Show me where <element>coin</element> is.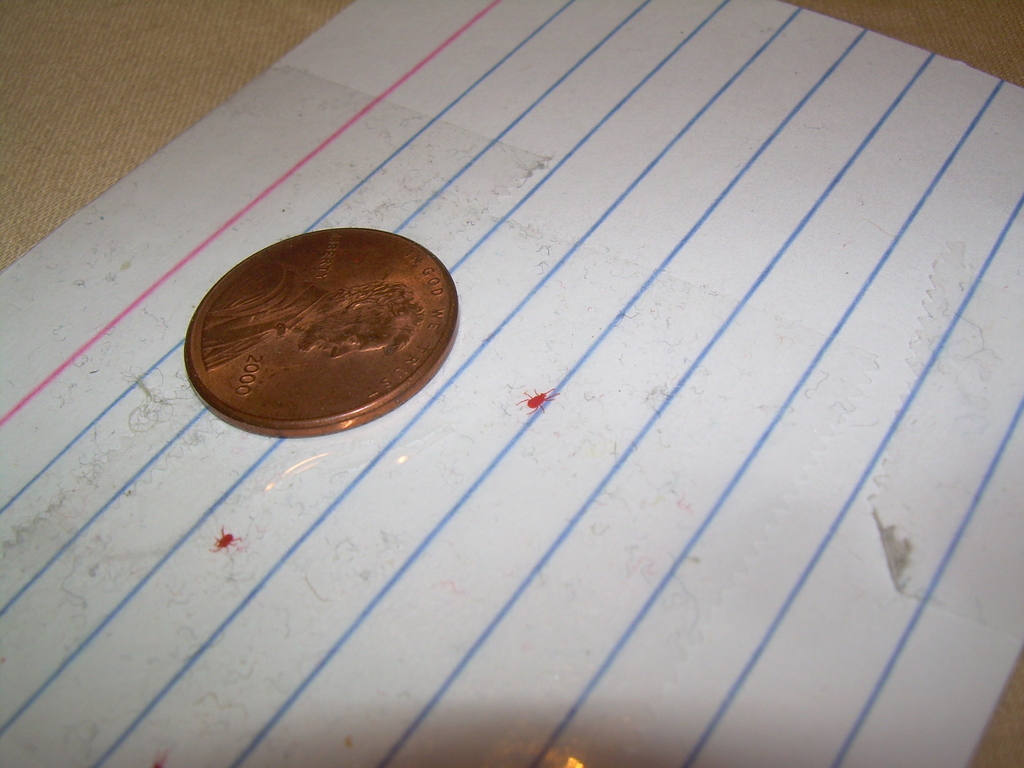
<element>coin</element> is at detection(182, 228, 460, 436).
